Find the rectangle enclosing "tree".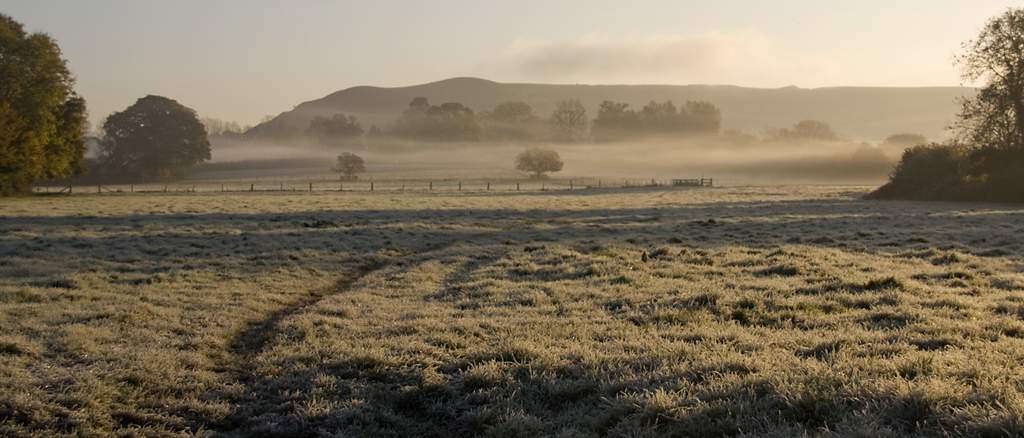
box=[336, 140, 370, 185].
